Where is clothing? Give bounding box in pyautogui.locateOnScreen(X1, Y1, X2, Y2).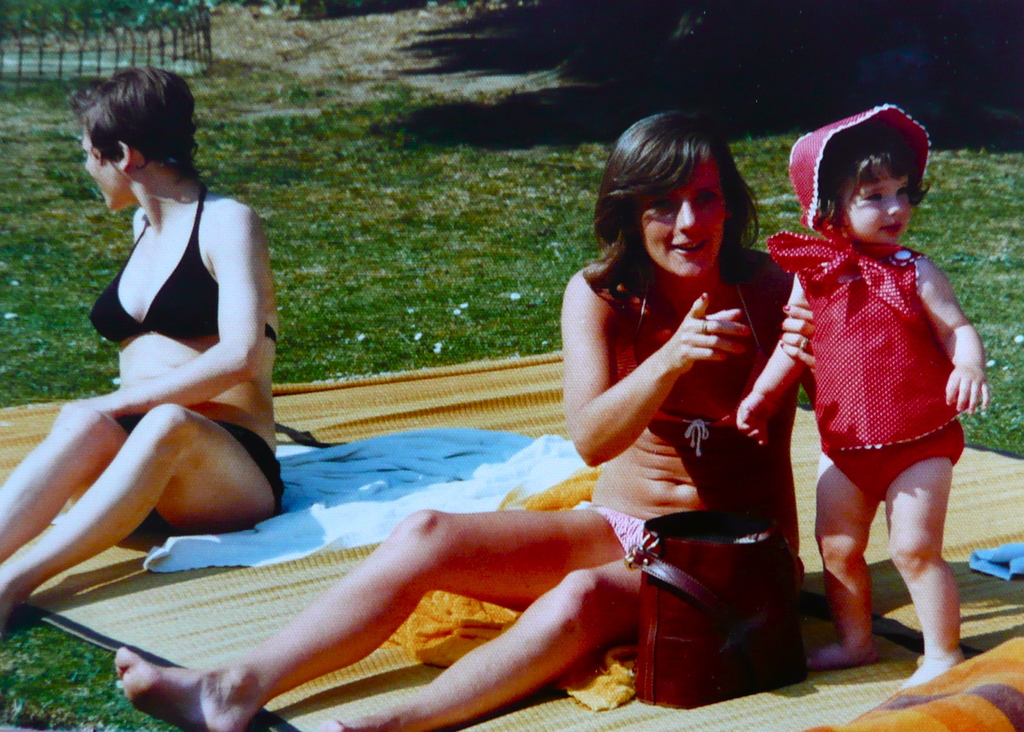
pyautogui.locateOnScreen(647, 249, 832, 449).
